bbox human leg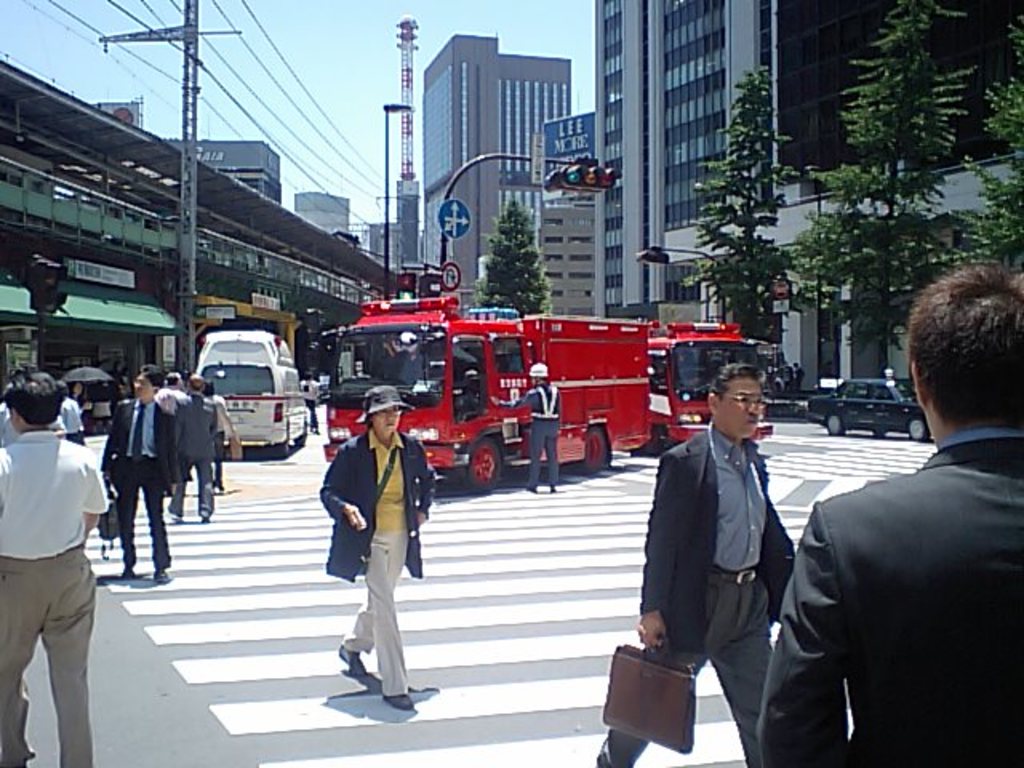
<region>710, 587, 758, 758</region>
